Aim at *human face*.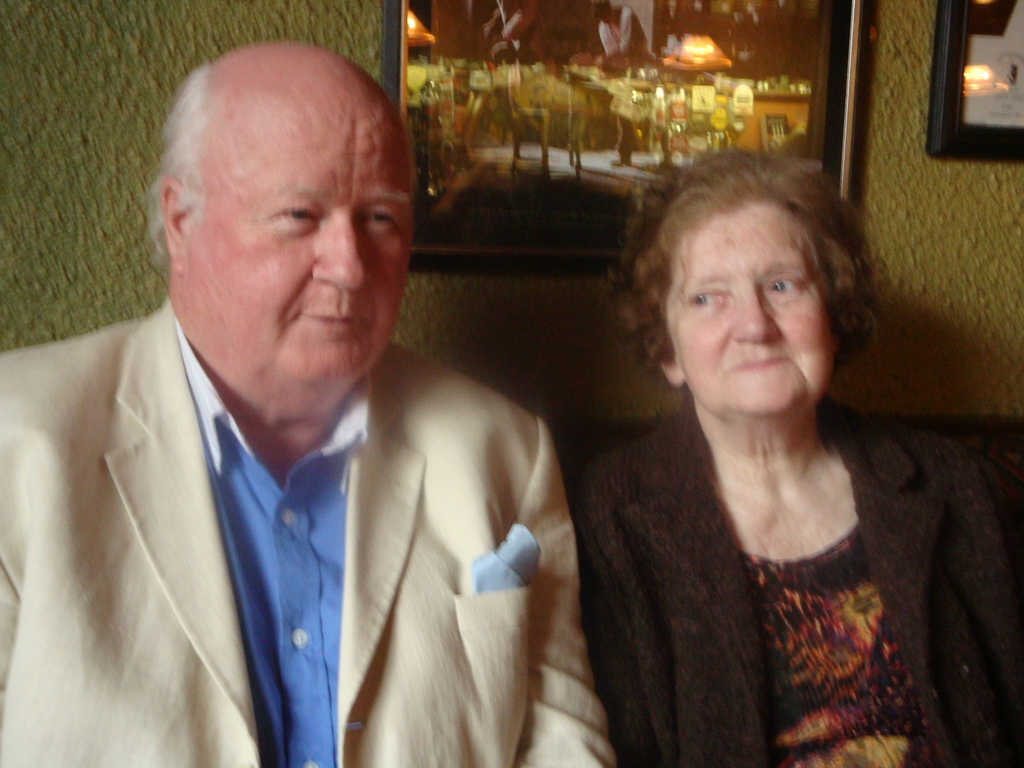
Aimed at locate(667, 204, 835, 421).
